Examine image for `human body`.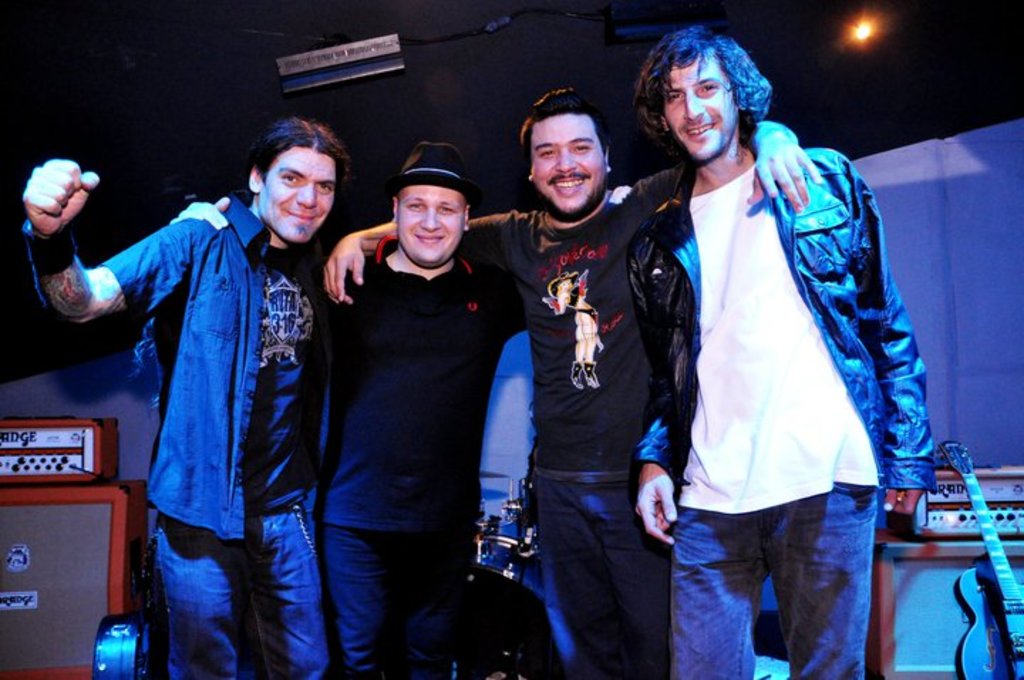
Examination result: <bbox>23, 156, 336, 679</bbox>.
